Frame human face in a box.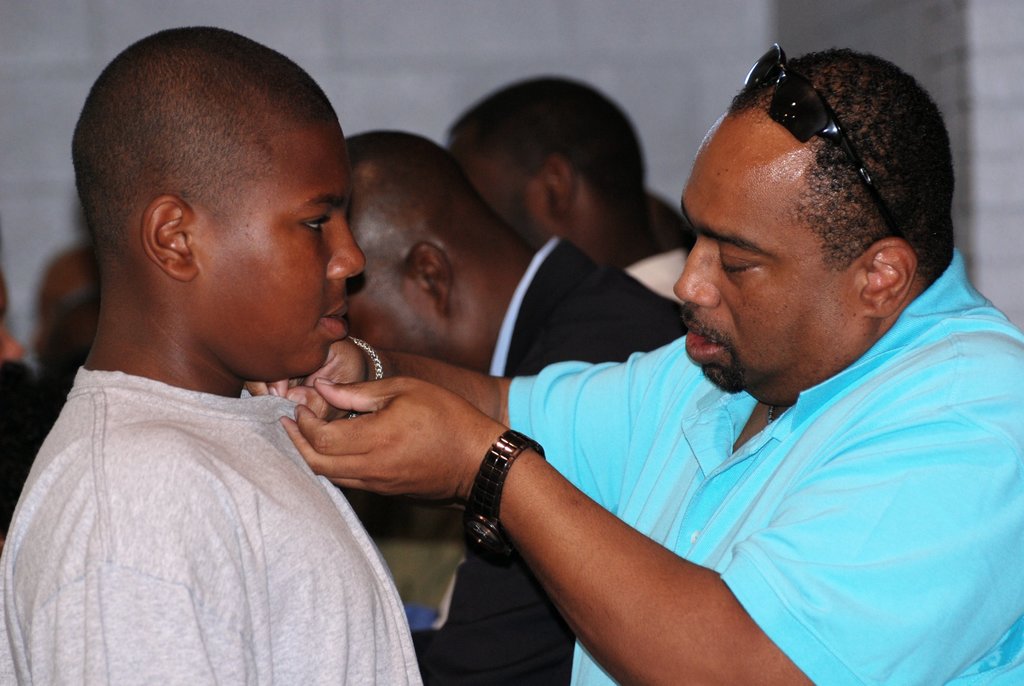
[195, 129, 371, 380].
